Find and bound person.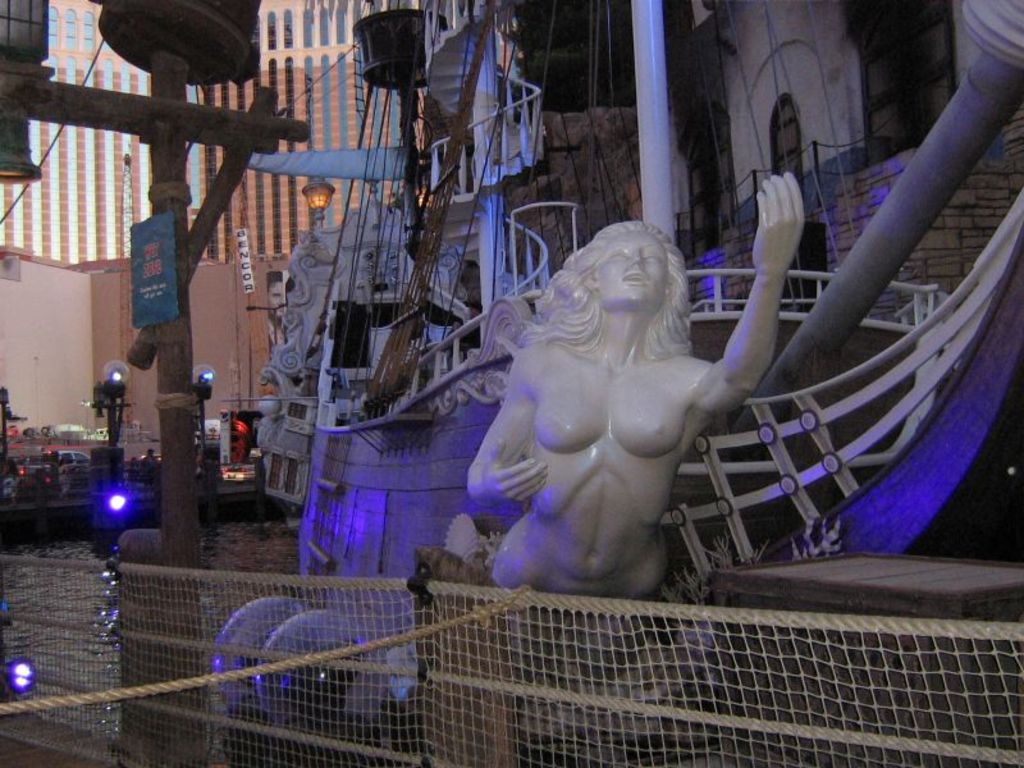
Bound: box=[268, 266, 292, 352].
